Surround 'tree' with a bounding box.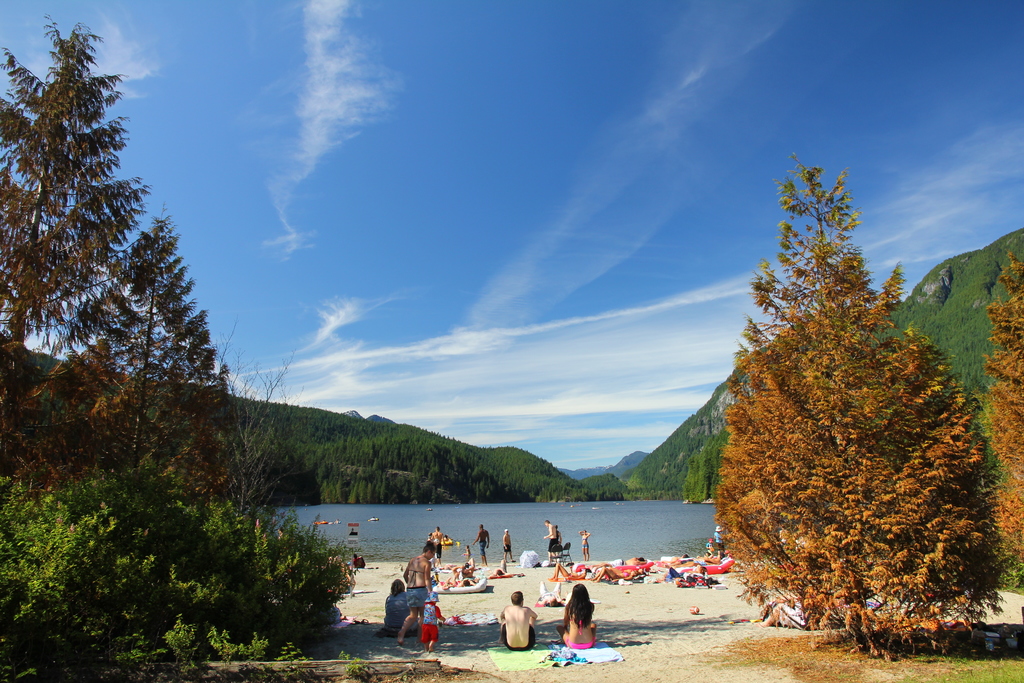
region(17, 19, 216, 516).
